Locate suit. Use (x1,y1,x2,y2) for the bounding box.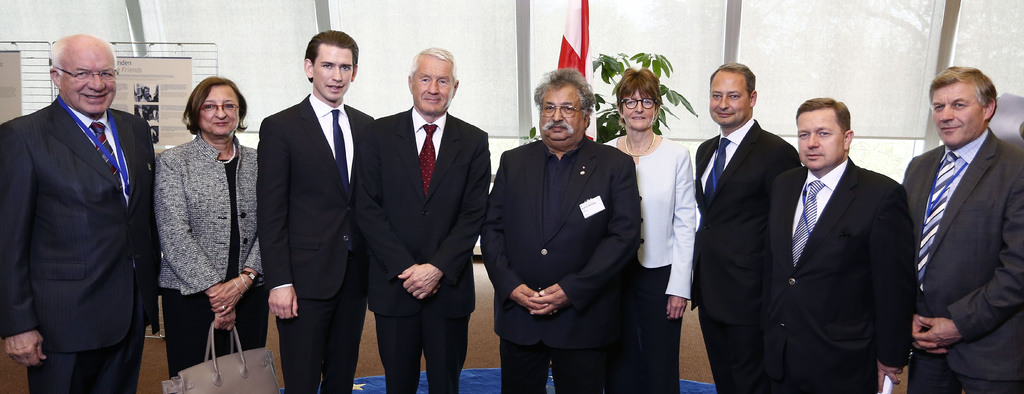
(481,135,644,393).
